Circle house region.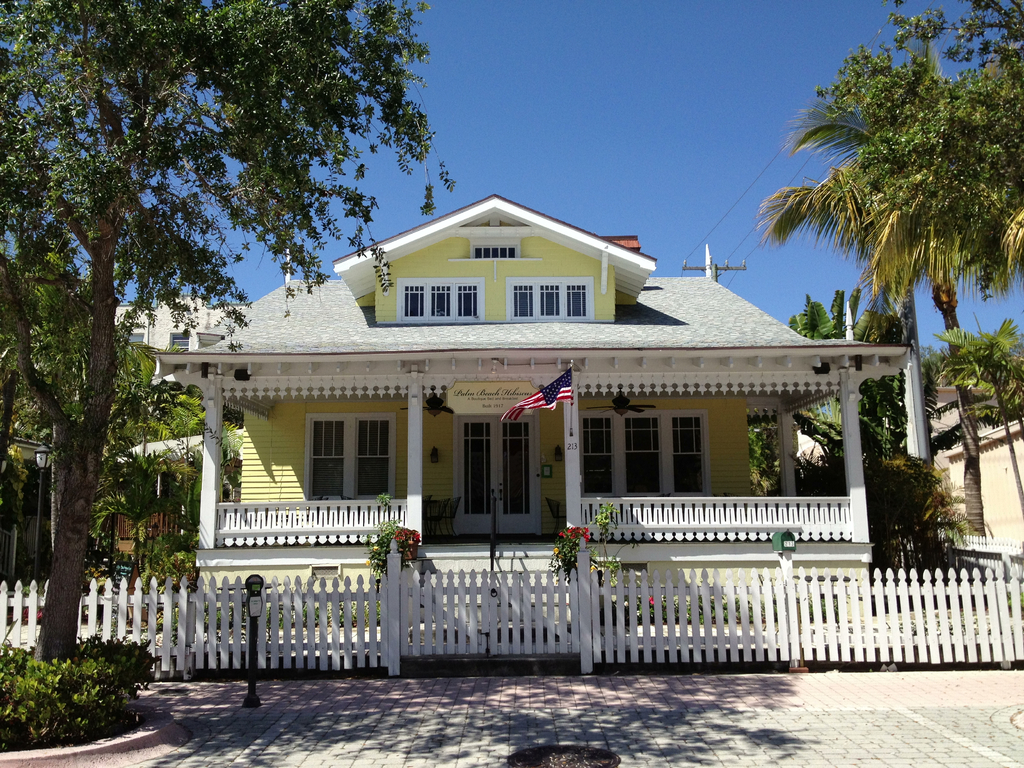
Region: <bbox>148, 189, 902, 639</bbox>.
